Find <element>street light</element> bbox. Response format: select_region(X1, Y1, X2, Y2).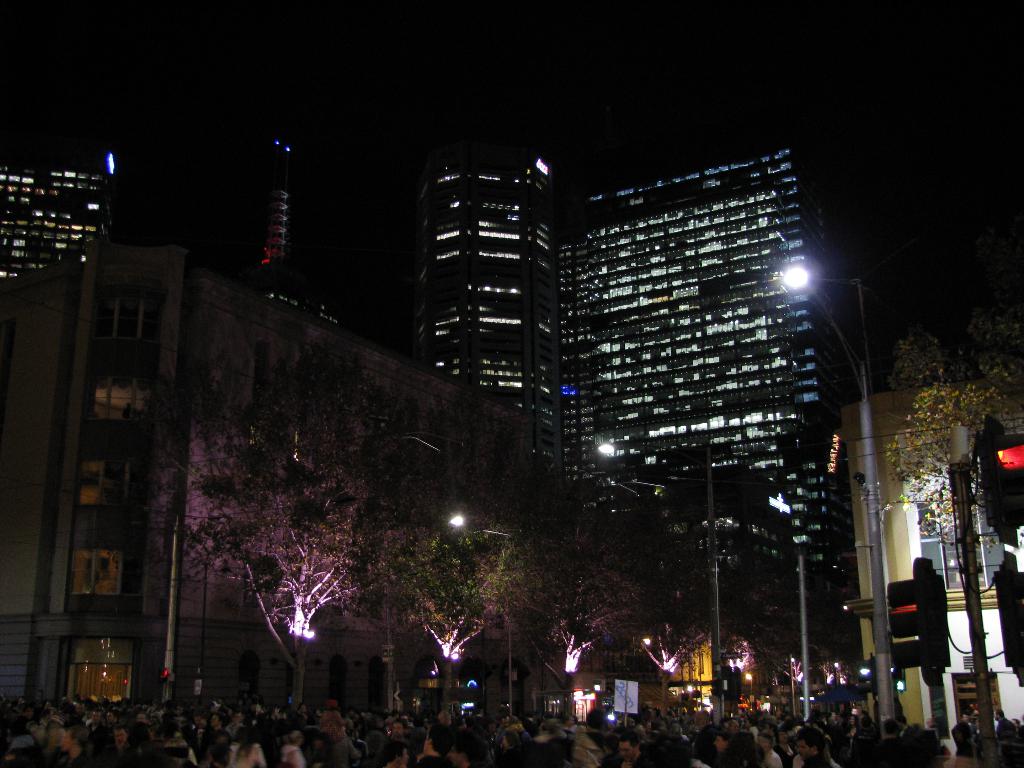
select_region(449, 508, 520, 709).
